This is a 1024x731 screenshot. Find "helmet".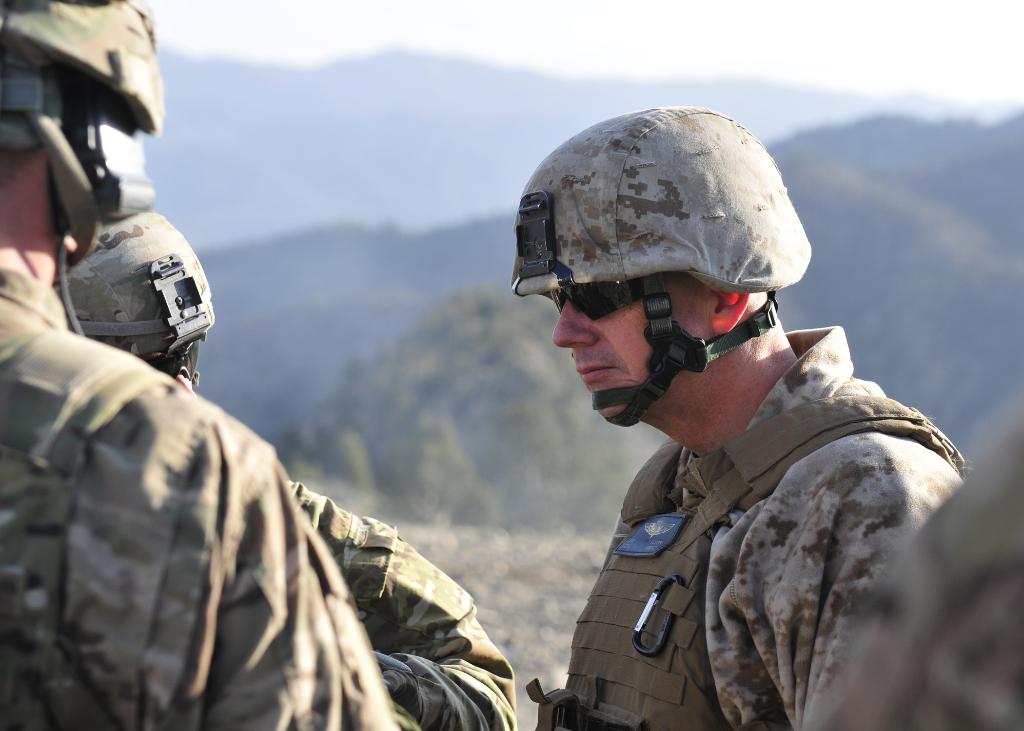
Bounding box: {"left": 506, "top": 107, "right": 817, "bottom": 427}.
